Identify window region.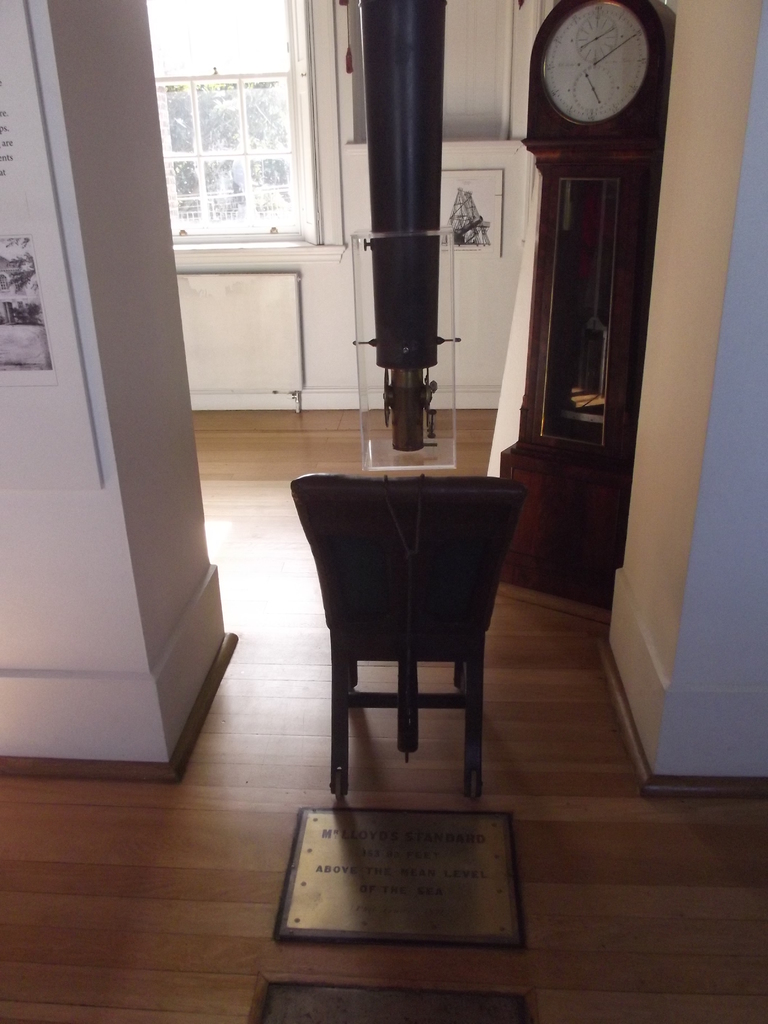
Region: 141 15 353 272.
